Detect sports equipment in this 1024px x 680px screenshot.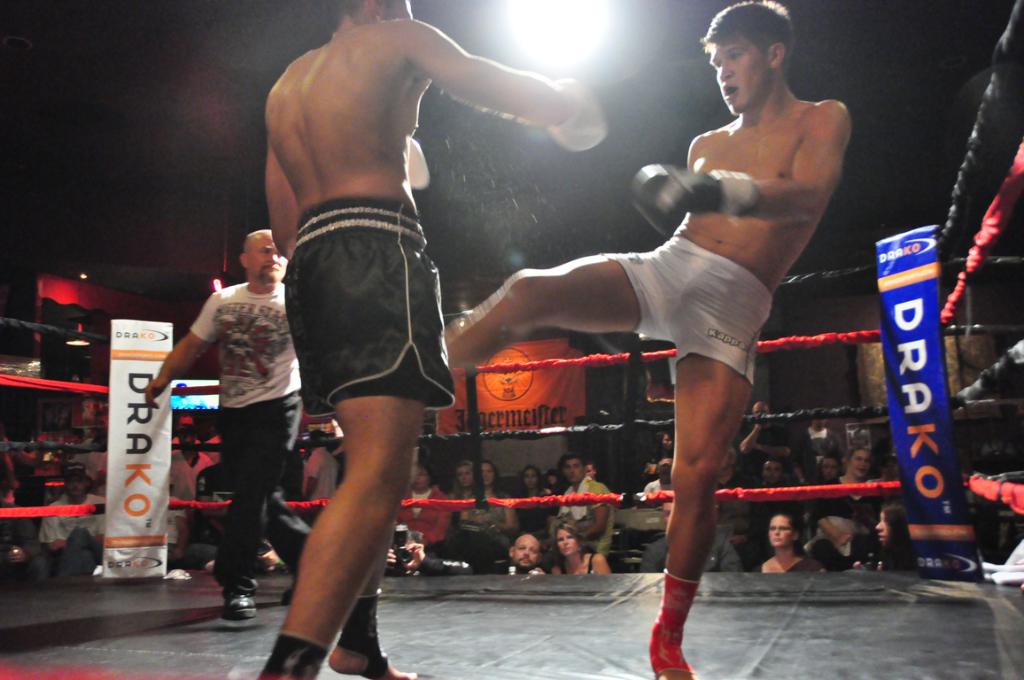
Detection: BBox(407, 139, 427, 190).
